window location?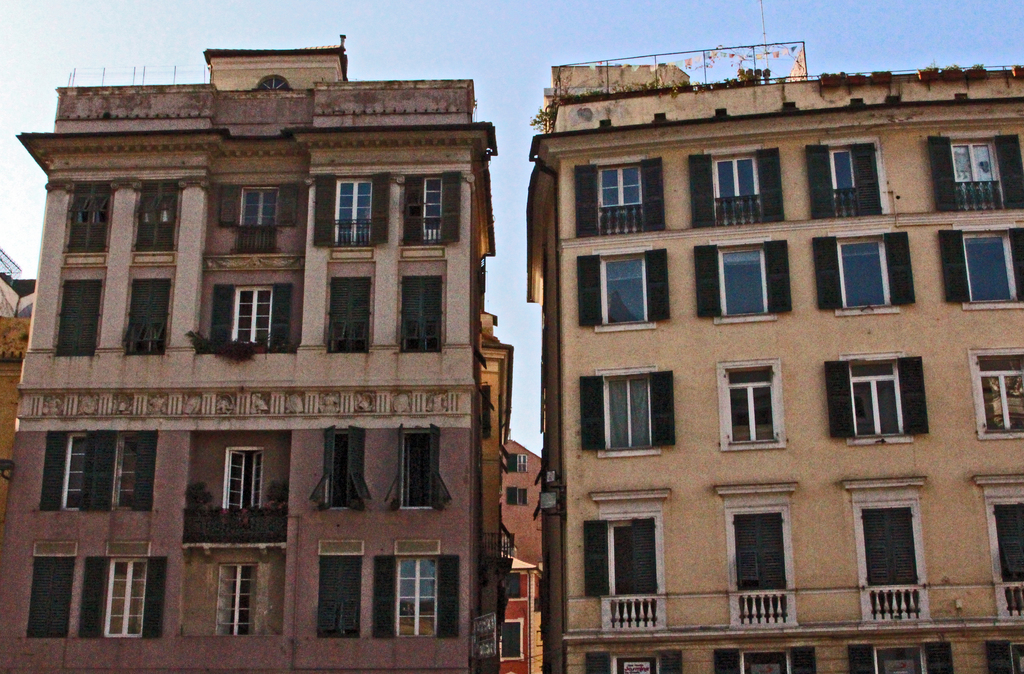
box=[212, 285, 280, 346]
